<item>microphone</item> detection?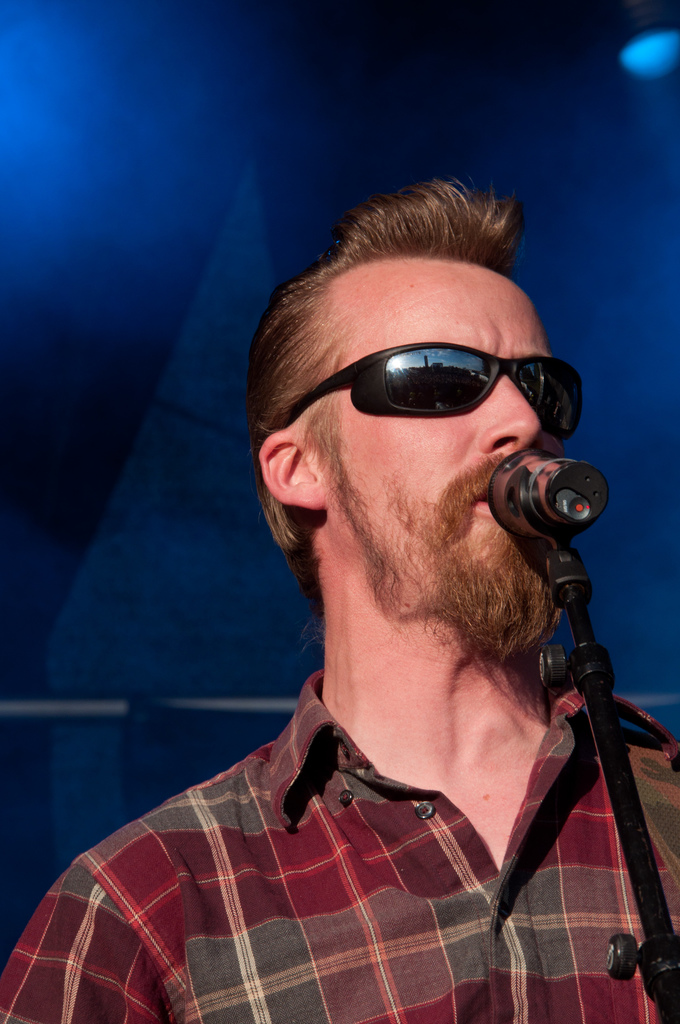
left=488, top=447, right=616, bottom=547
